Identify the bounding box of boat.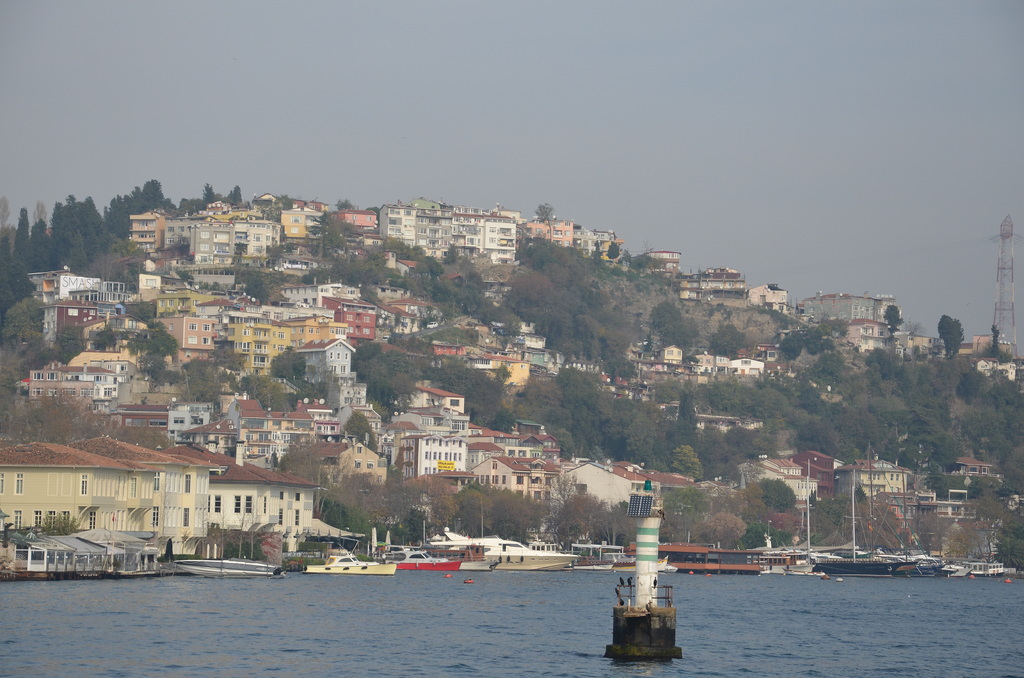
[393,549,459,574].
